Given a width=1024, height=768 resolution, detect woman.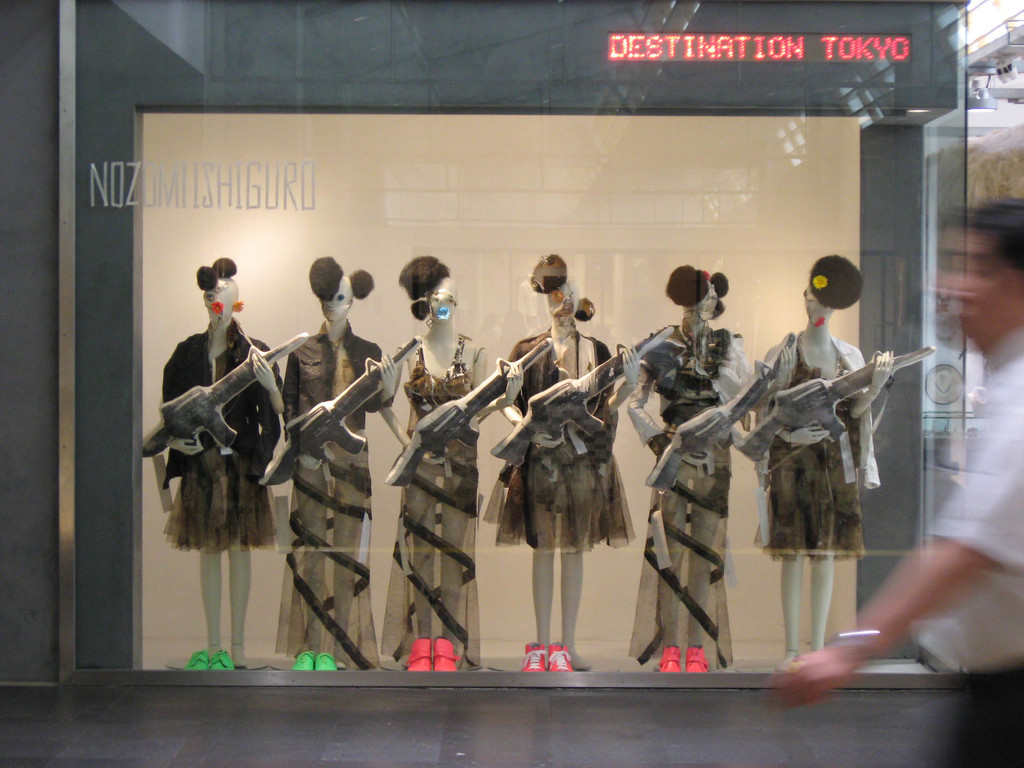
{"x1": 148, "y1": 269, "x2": 276, "y2": 637}.
